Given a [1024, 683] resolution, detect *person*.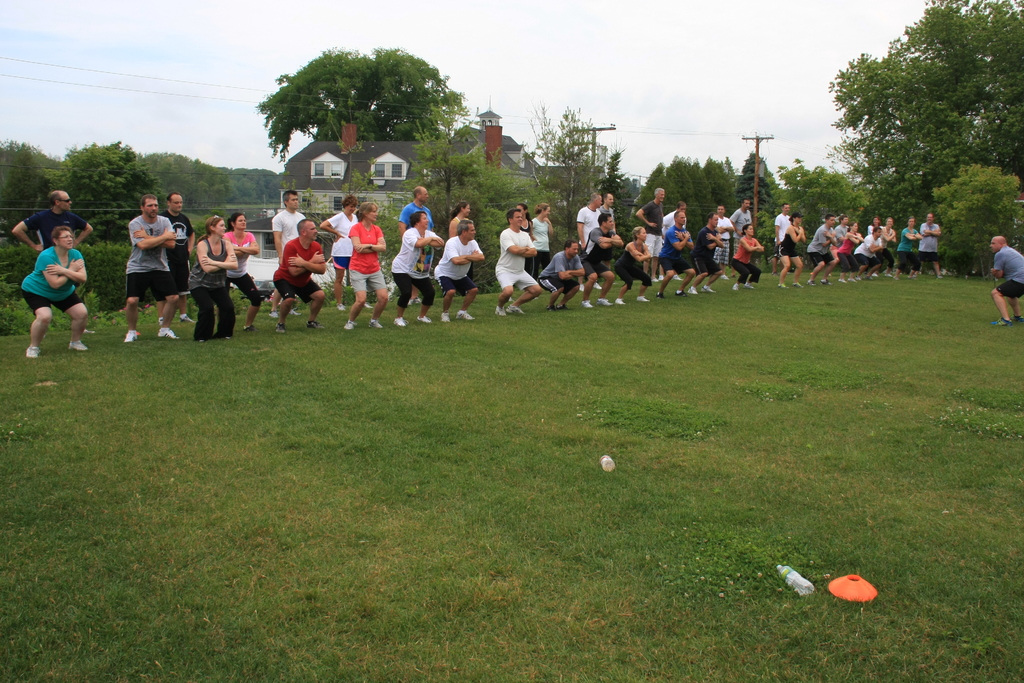
region(396, 185, 436, 306).
